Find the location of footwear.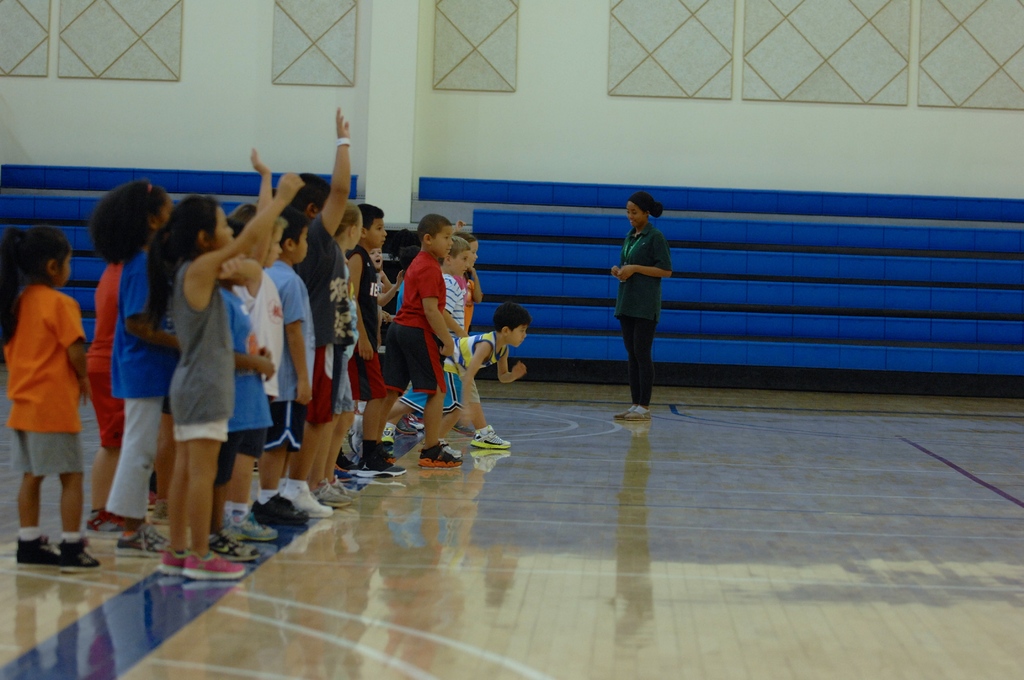
Location: pyautogui.locateOnScreen(248, 492, 310, 524).
